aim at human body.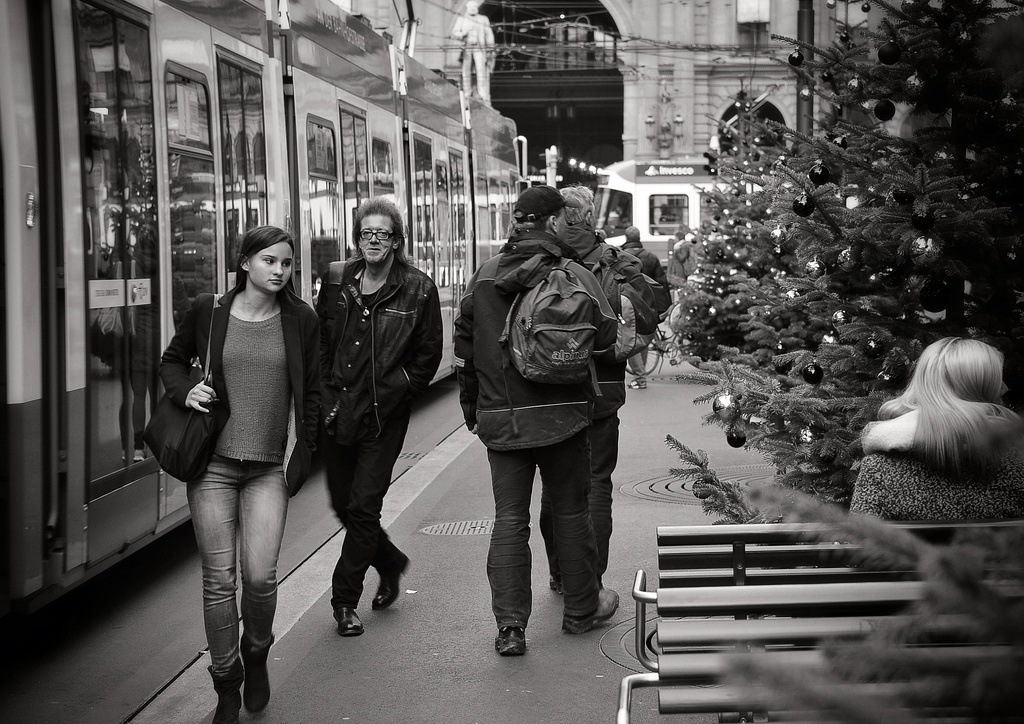
Aimed at 154, 183, 310, 723.
